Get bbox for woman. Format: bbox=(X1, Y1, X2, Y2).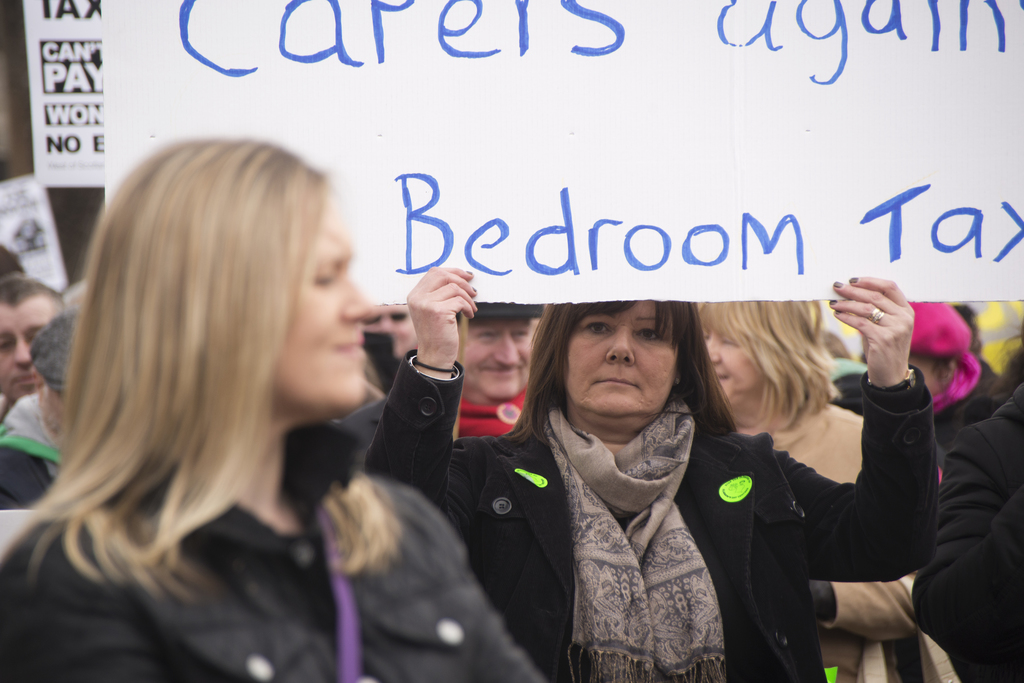
bbox=(22, 121, 483, 676).
